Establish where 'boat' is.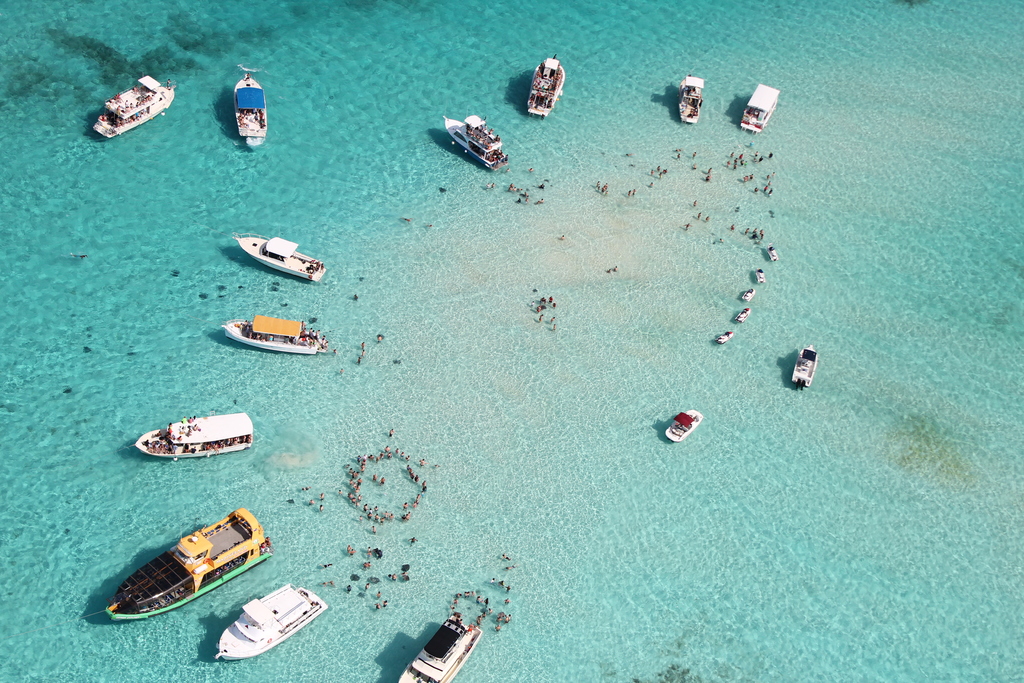
Established at {"x1": 675, "y1": 76, "x2": 708, "y2": 126}.
